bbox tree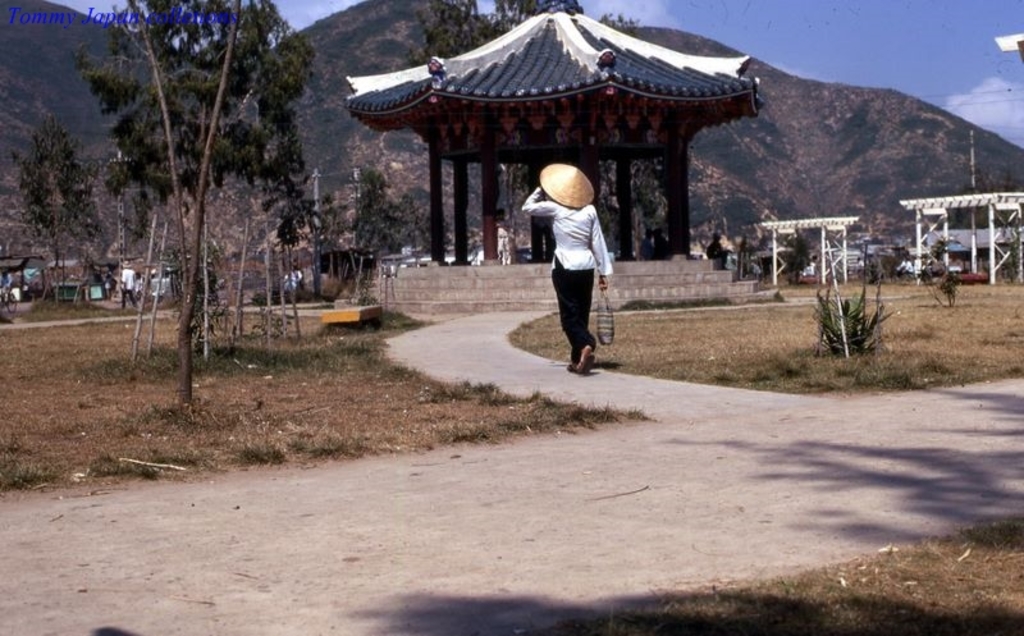
bbox=[0, 110, 86, 298]
